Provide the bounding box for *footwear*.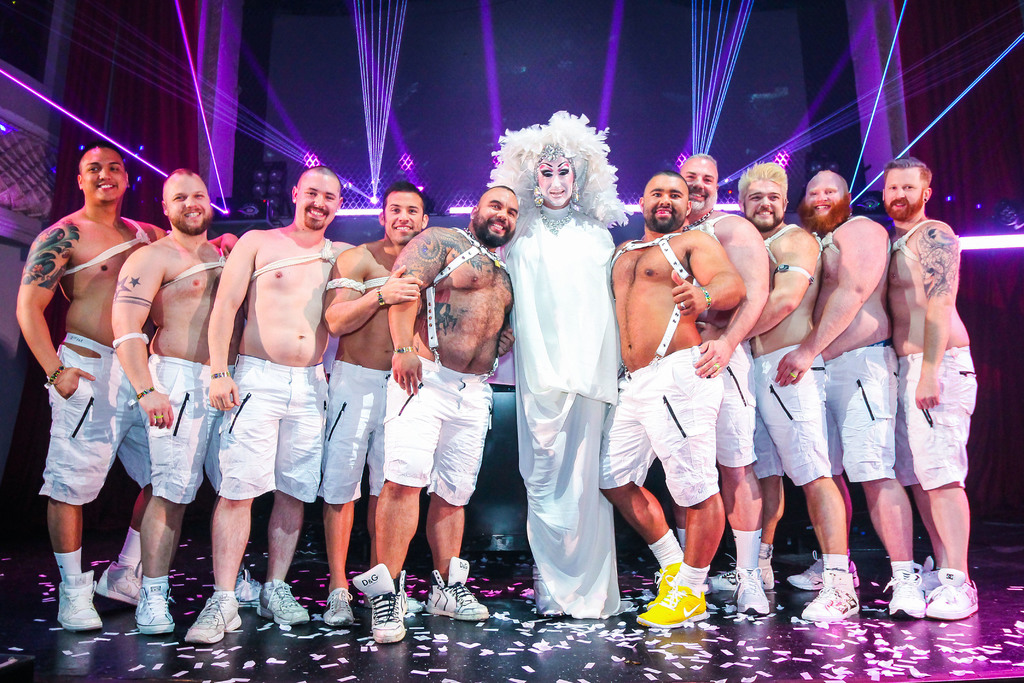
349, 563, 408, 642.
